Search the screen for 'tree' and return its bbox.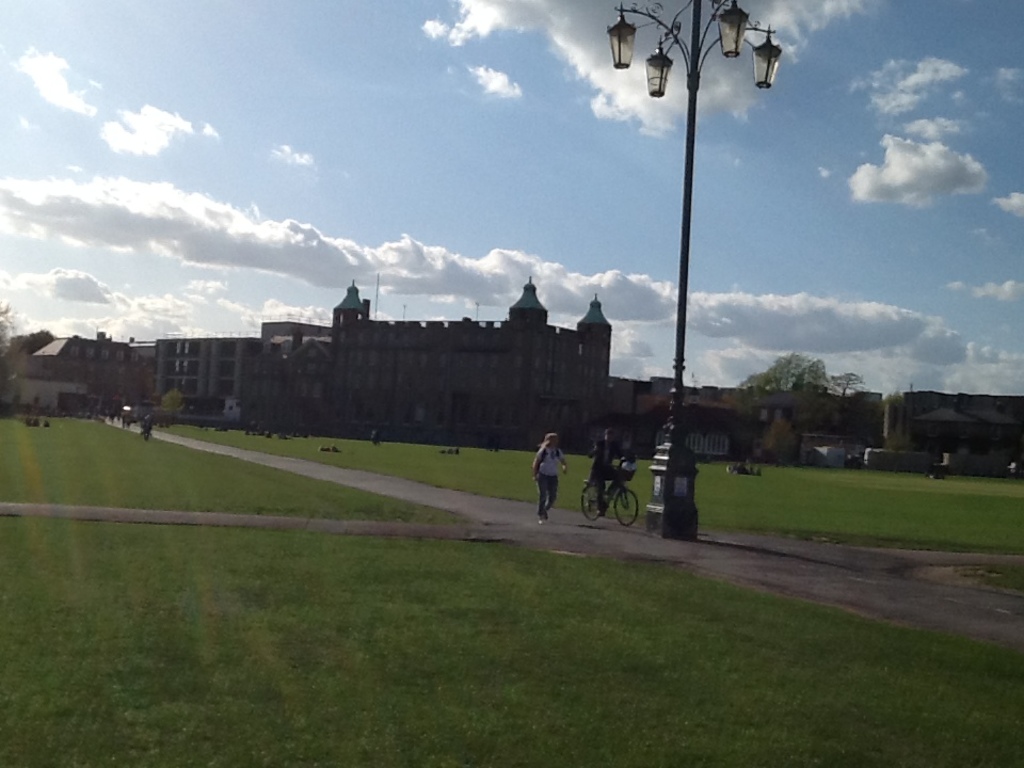
Found: 765:343:834:395.
